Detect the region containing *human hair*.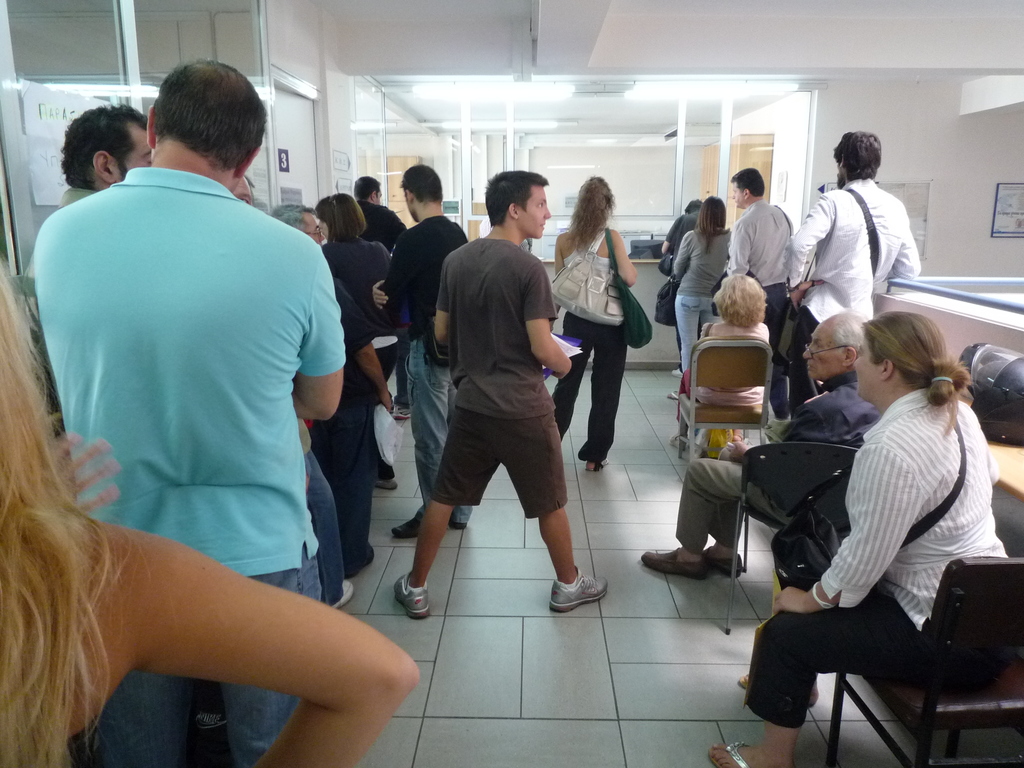
832, 131, 882, 181.
